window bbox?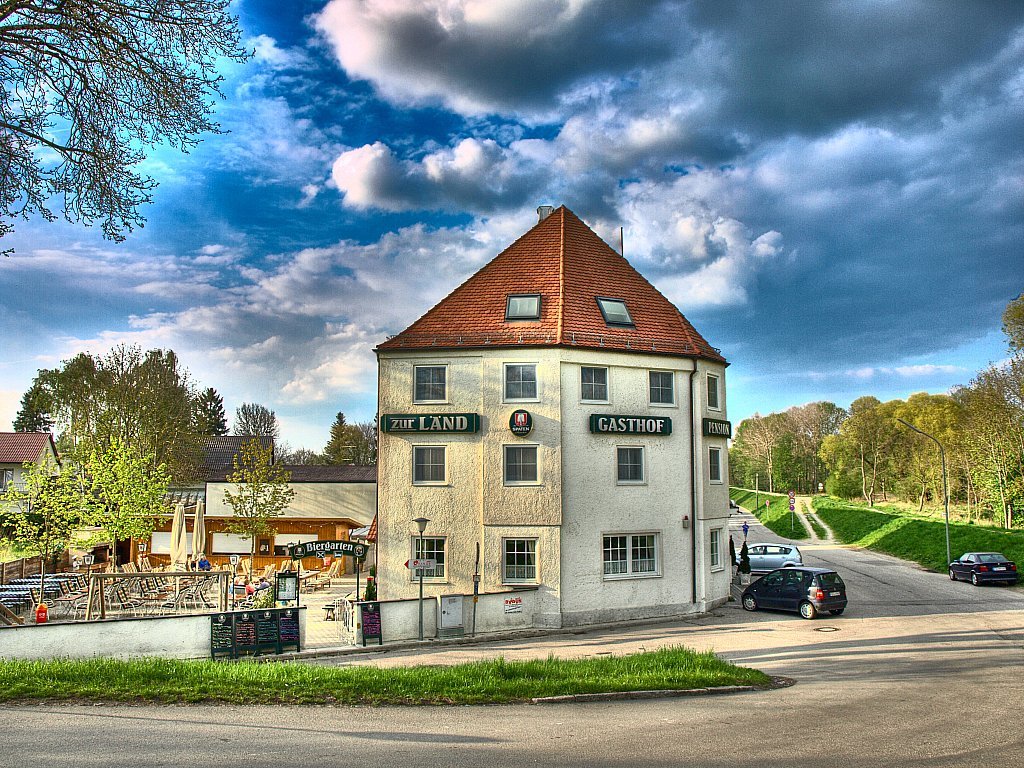
<box>503,538,542,583</box>
